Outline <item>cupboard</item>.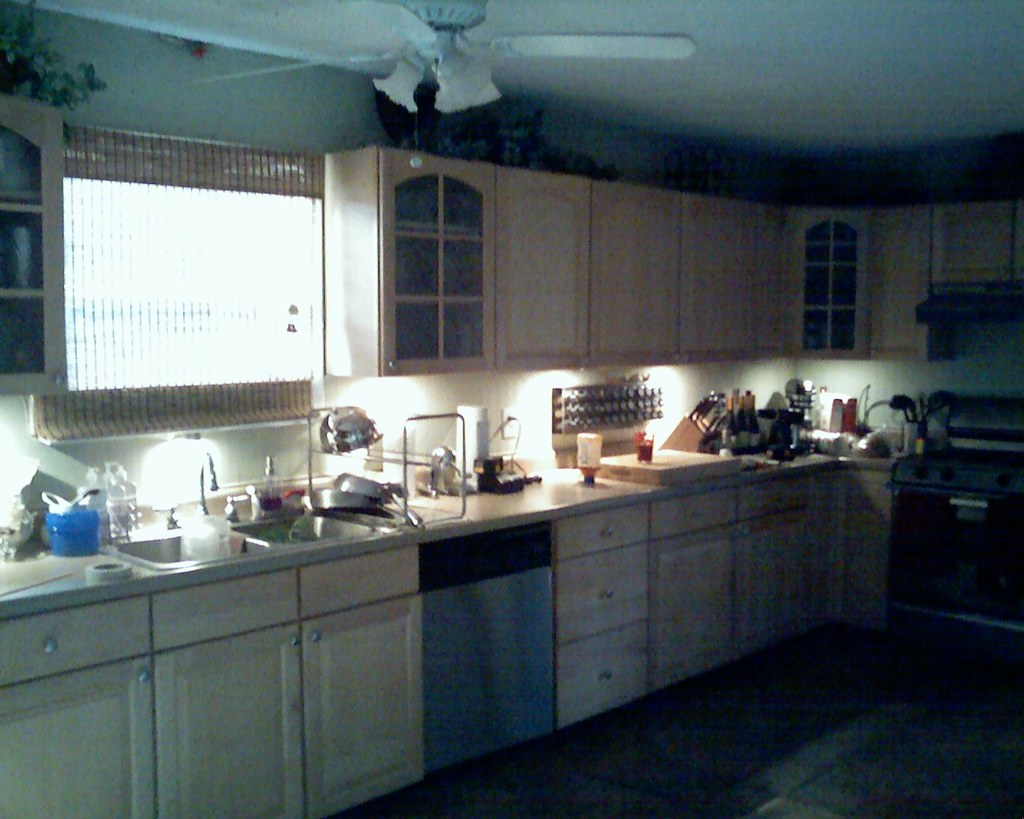
Outline: box=[323, 149, 1023, 378].
